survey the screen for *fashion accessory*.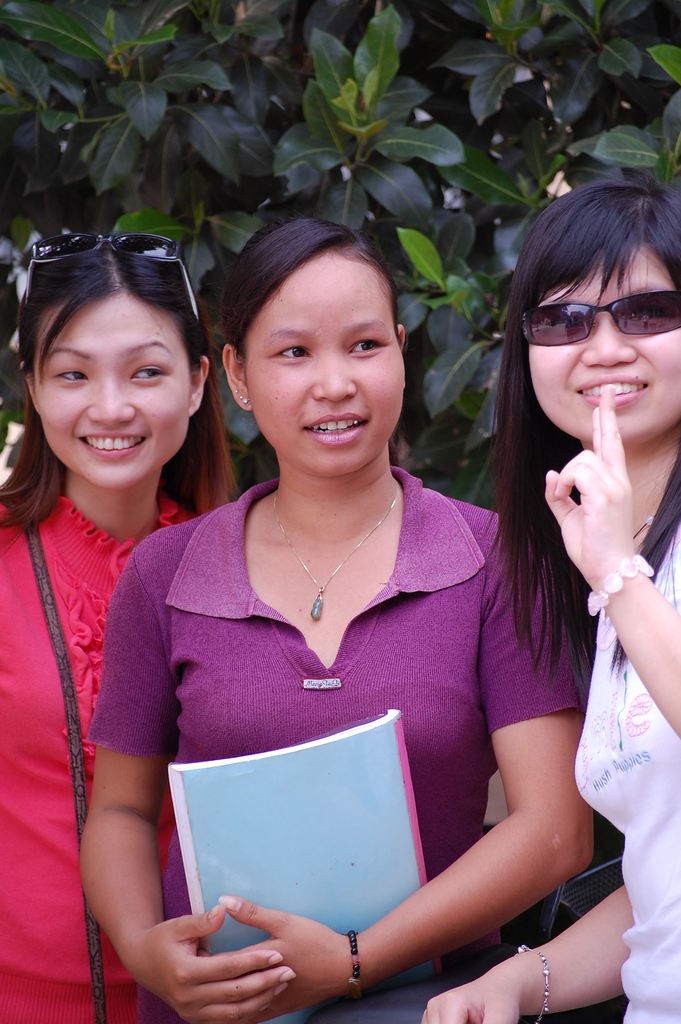
Survey found: box(517, 290, 680, 349).
